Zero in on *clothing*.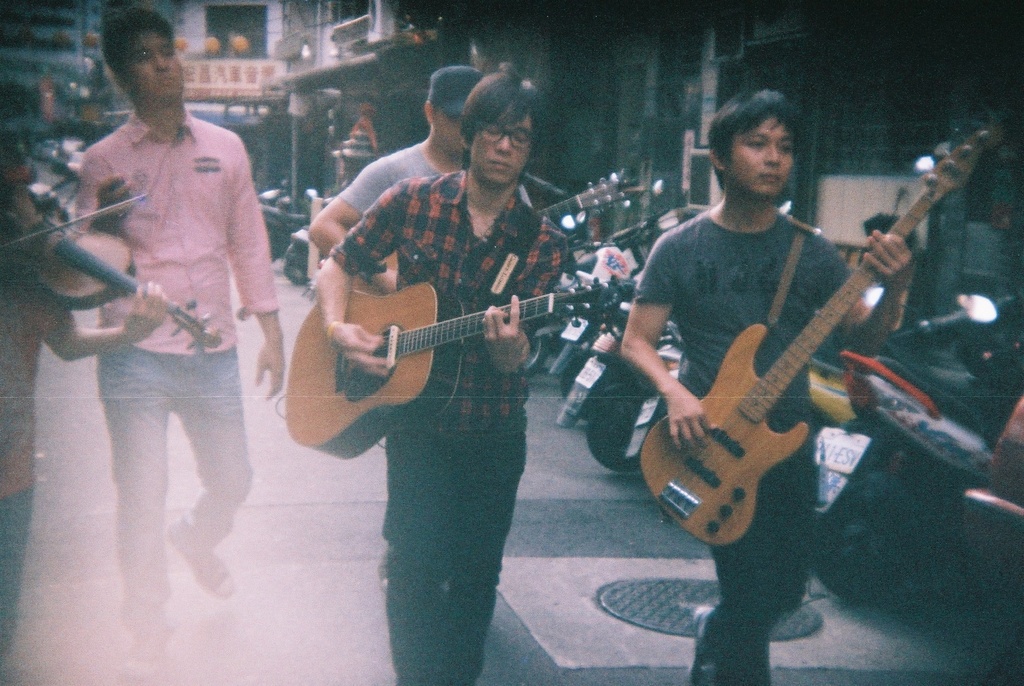
Zeroed in: region(621, 199, 868, 682).
